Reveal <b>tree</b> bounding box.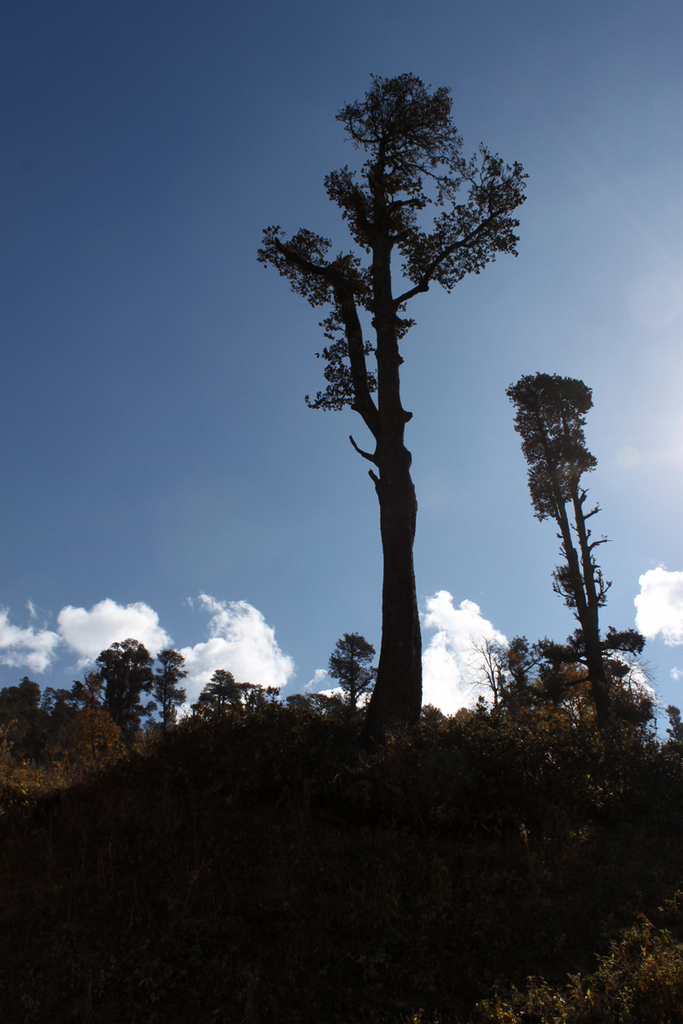
Revealed: 148/646/190/738.
